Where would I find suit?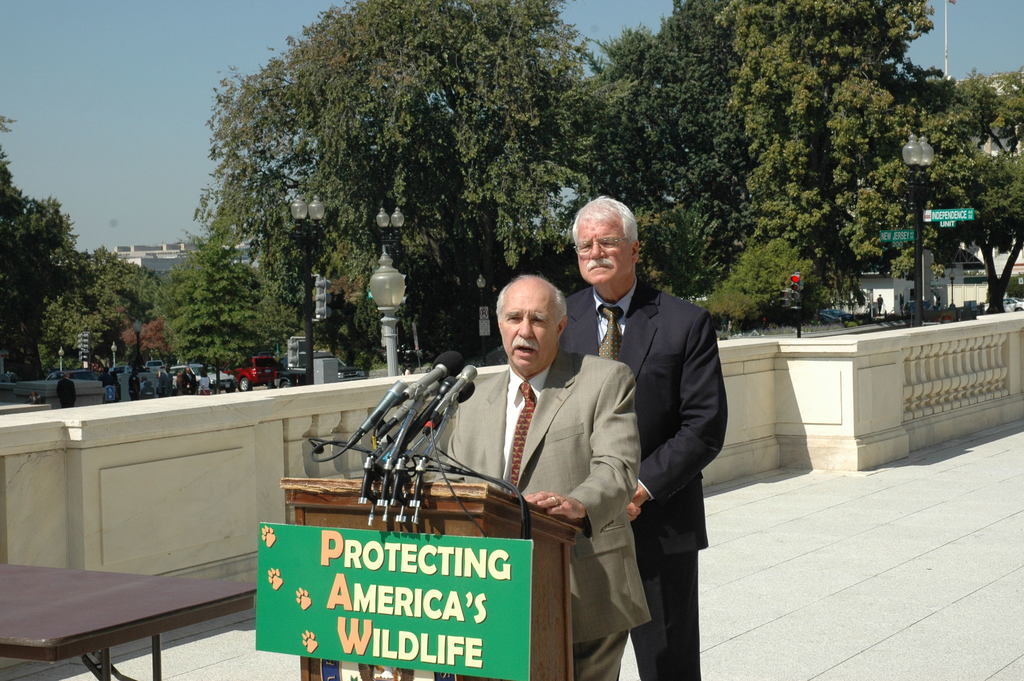
At [x1=425, y1=351, x2=650, y2=680].
